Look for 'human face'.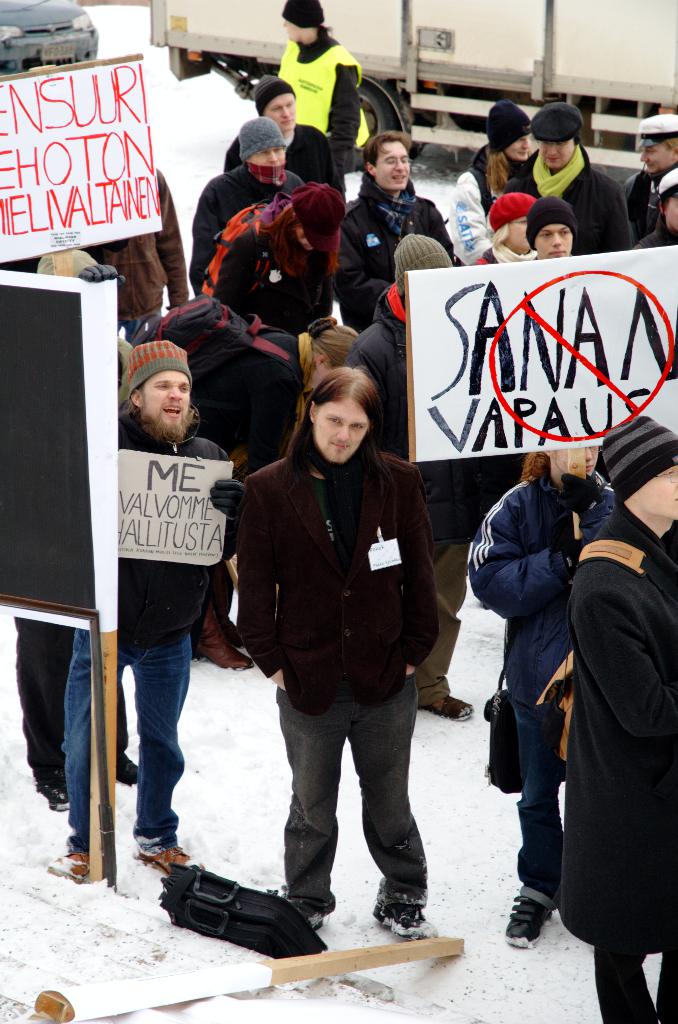
Found: (left=314, top=395, right=373, bottom=465).
